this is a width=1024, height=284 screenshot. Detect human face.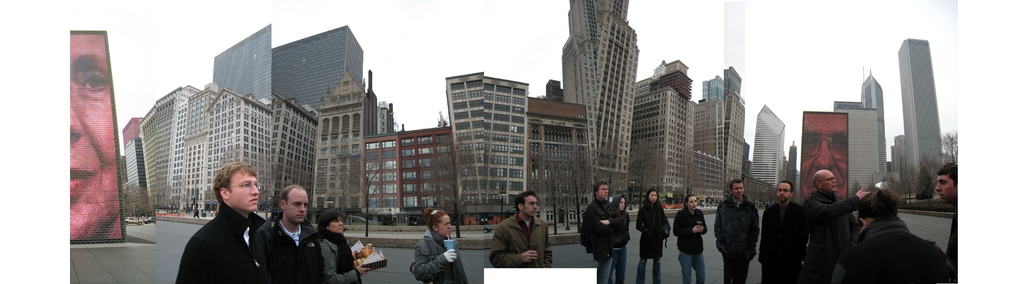
detection(687, 196, 696, 212).
